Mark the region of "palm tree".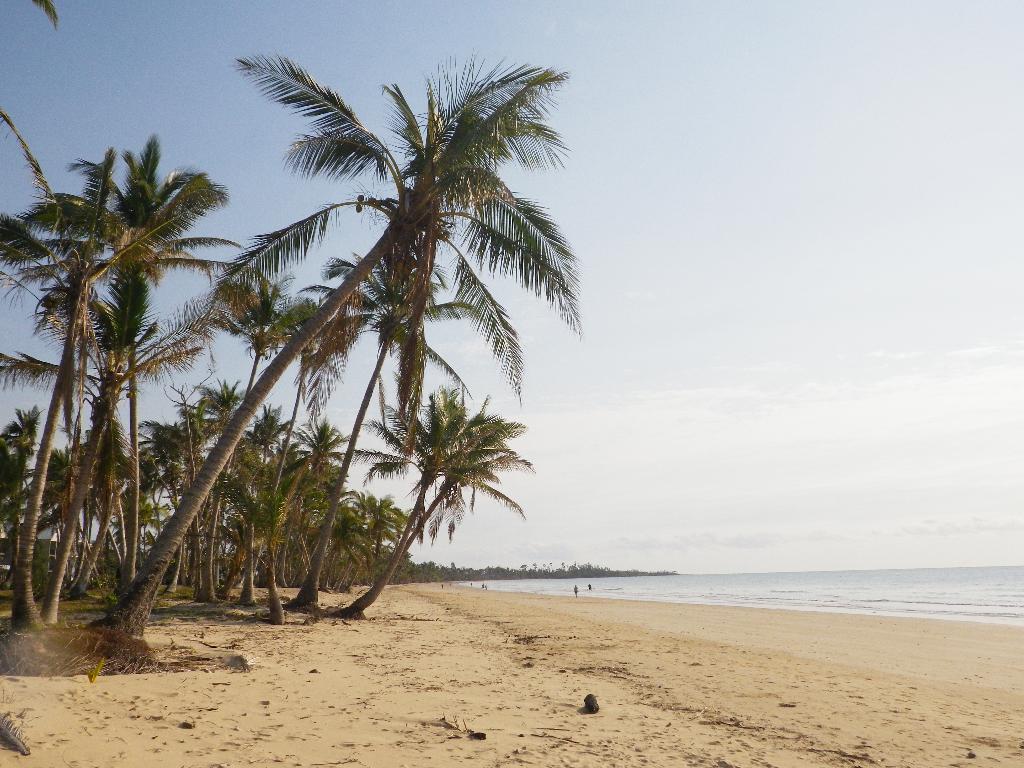
Region: {"x1": 213, "y1": 282, "x2": 332, "y2": 607}.
